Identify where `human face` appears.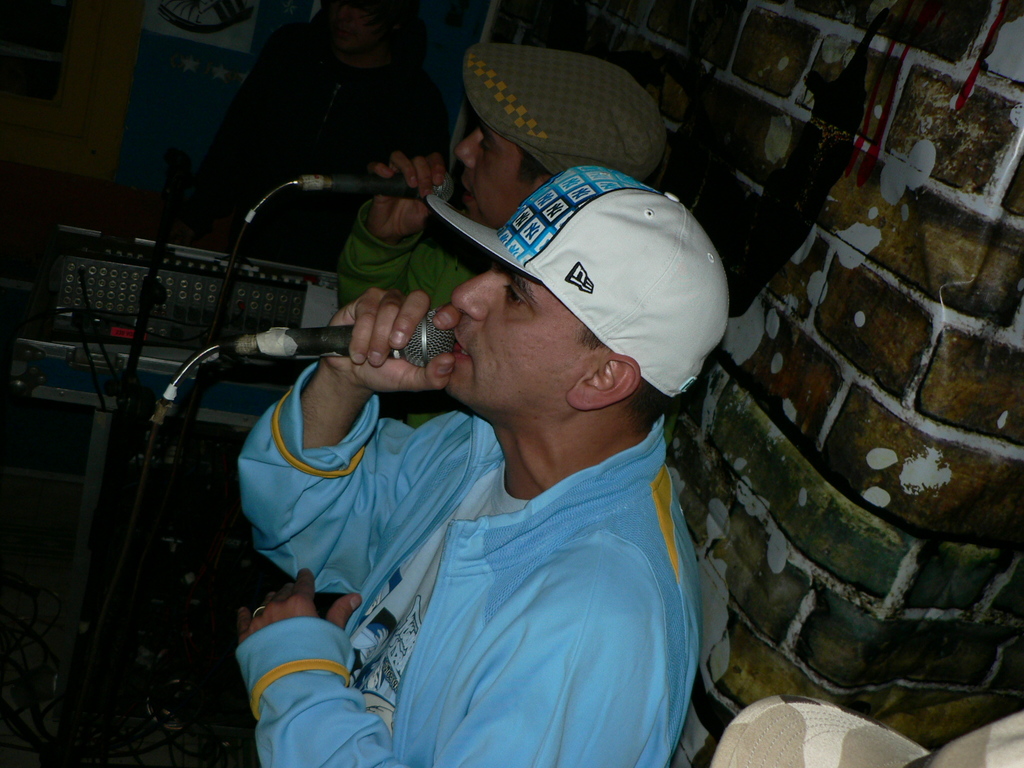
Appears at [x1=452, y1=260, x2=607, y2=403].
